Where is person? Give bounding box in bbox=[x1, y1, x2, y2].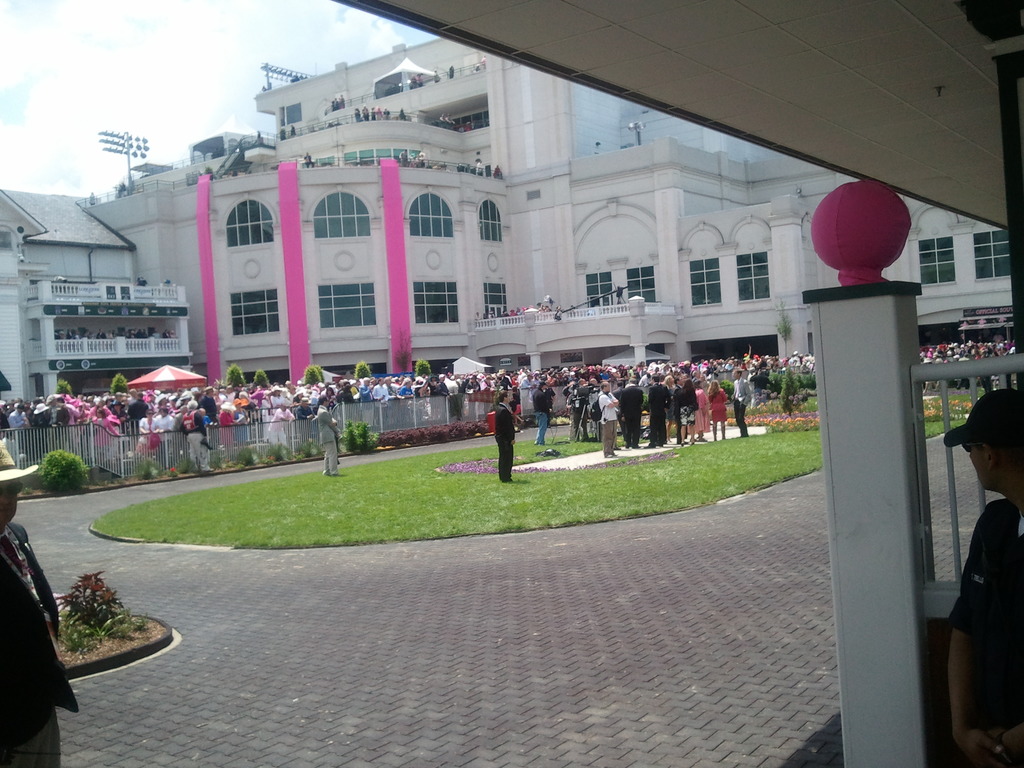
bbox=[518, 373, 532, 388].
